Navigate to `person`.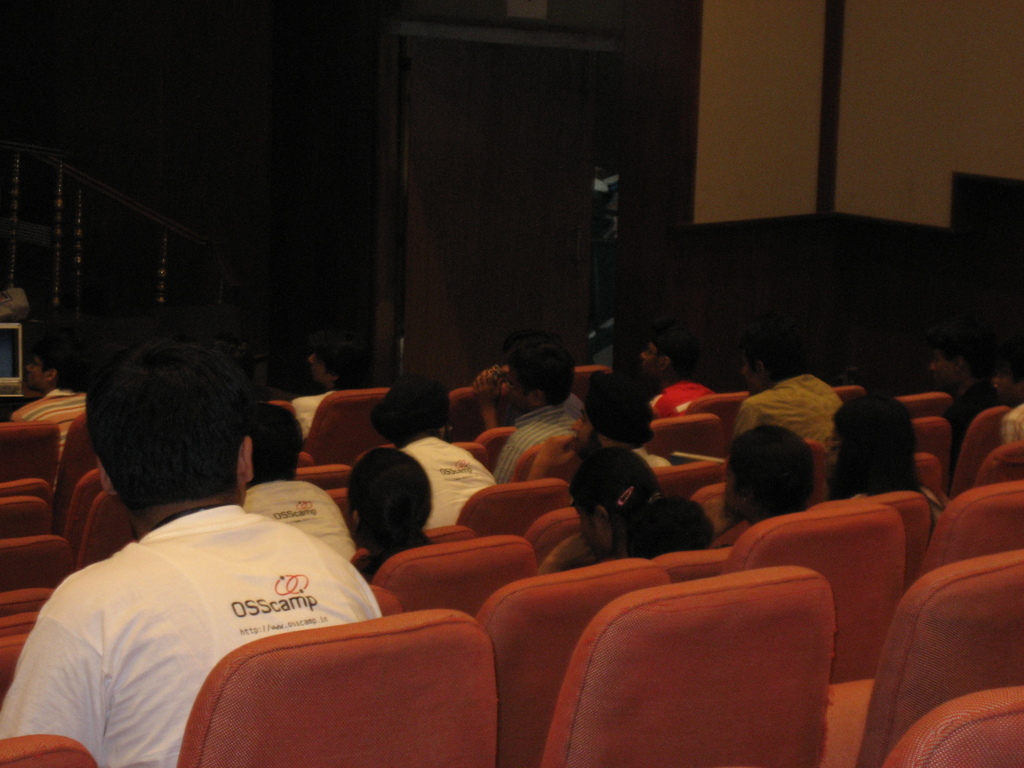
Navigation target: [828,390,917,497].
